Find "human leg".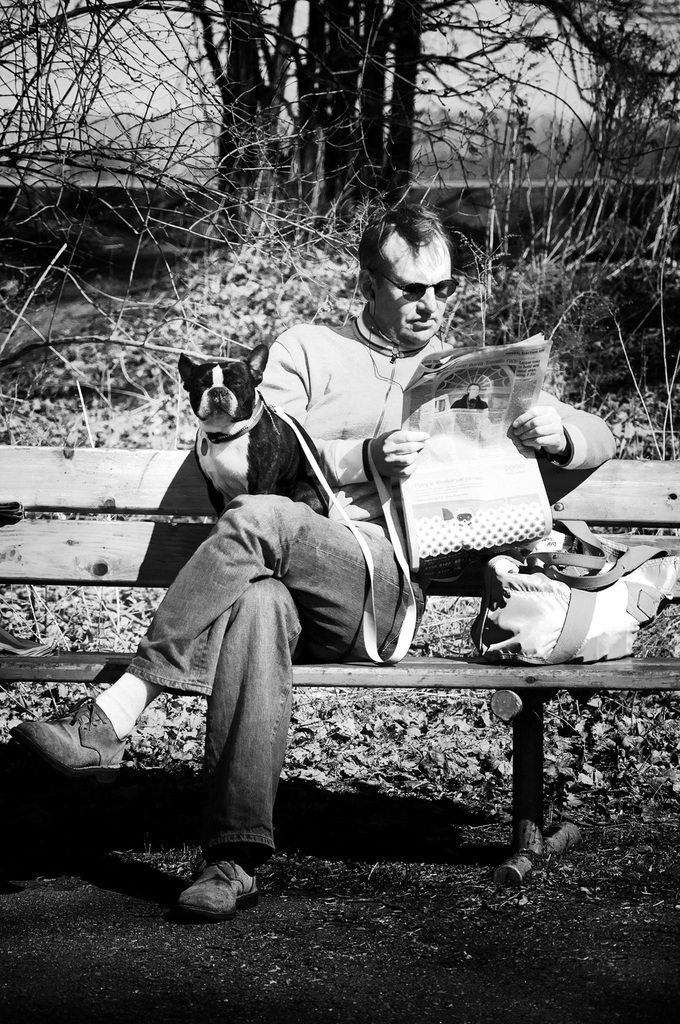
6, 522, 420, 780.
